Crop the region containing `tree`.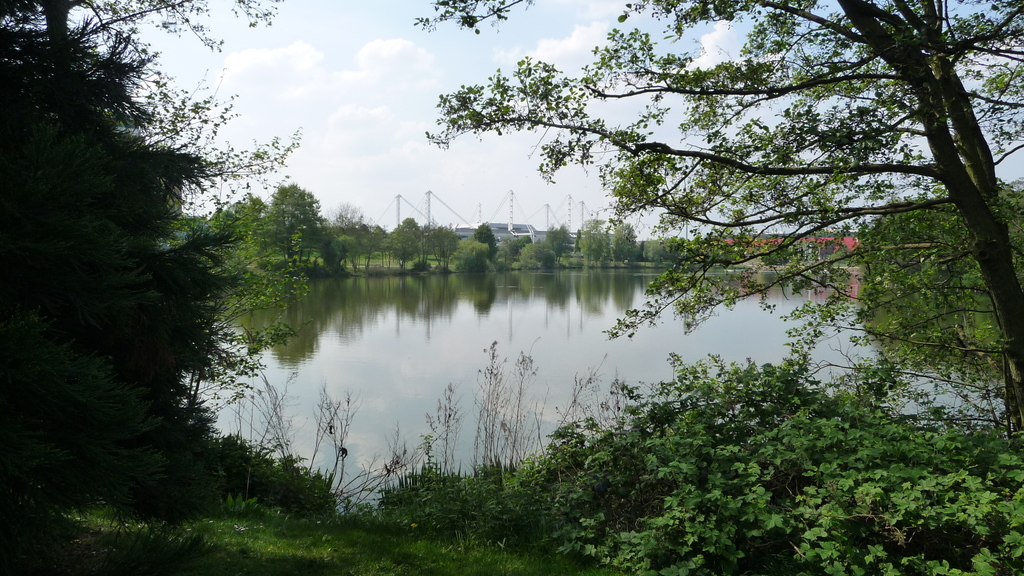
Crop region: (left=454, top=234, right=489, bottom=271).
